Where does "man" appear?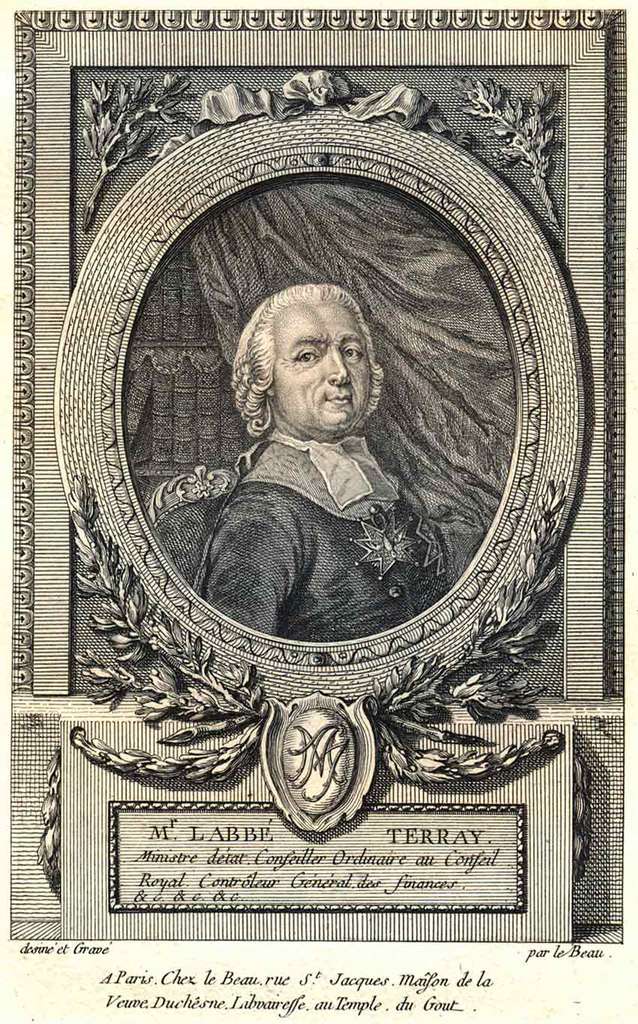
Appears at [left=189, top=284, right=459, bottom=632].
